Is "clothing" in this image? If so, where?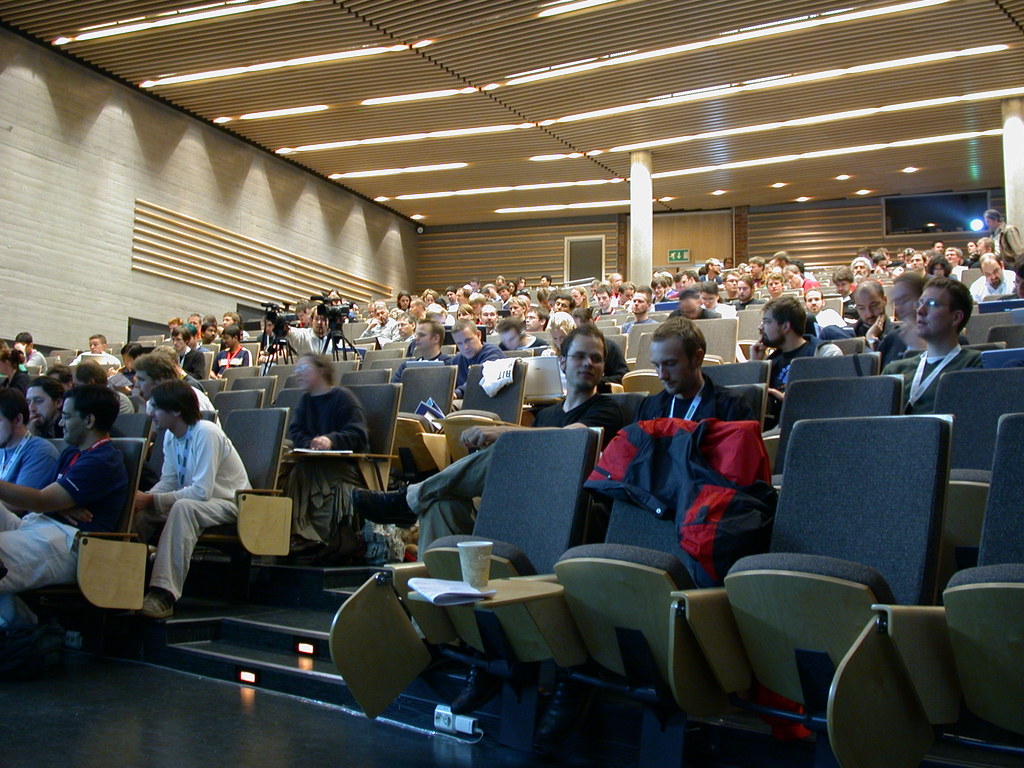
Yes, at 131, 385, 241, 609.
